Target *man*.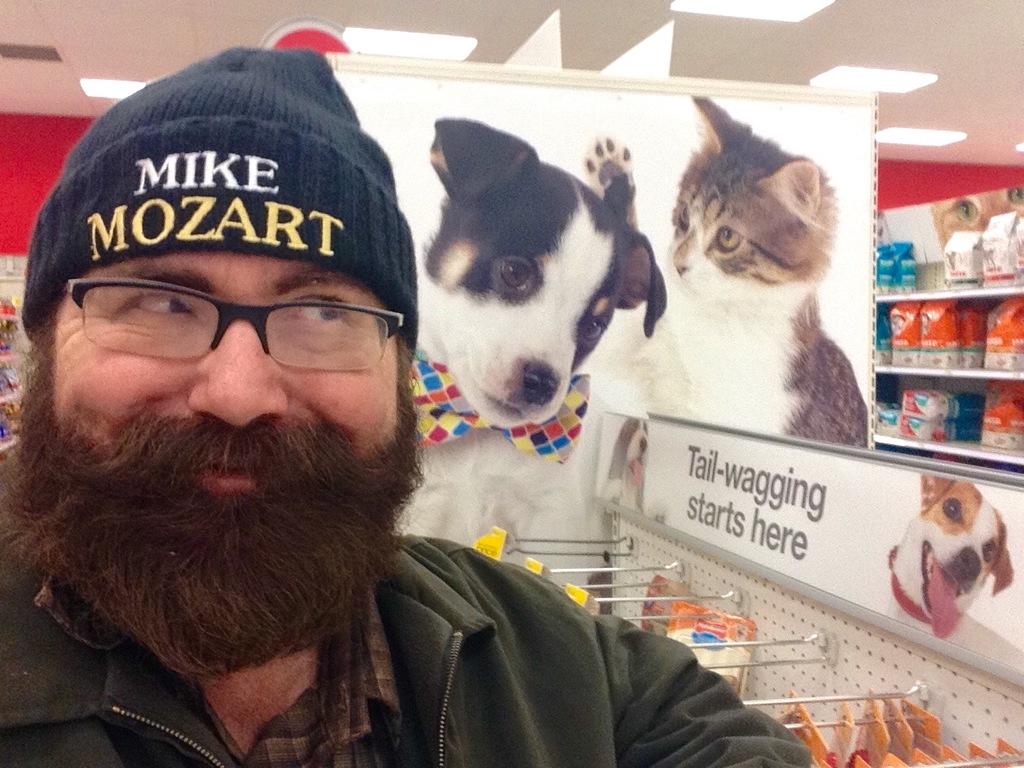
Target region: (0, 43, 817, 767).
